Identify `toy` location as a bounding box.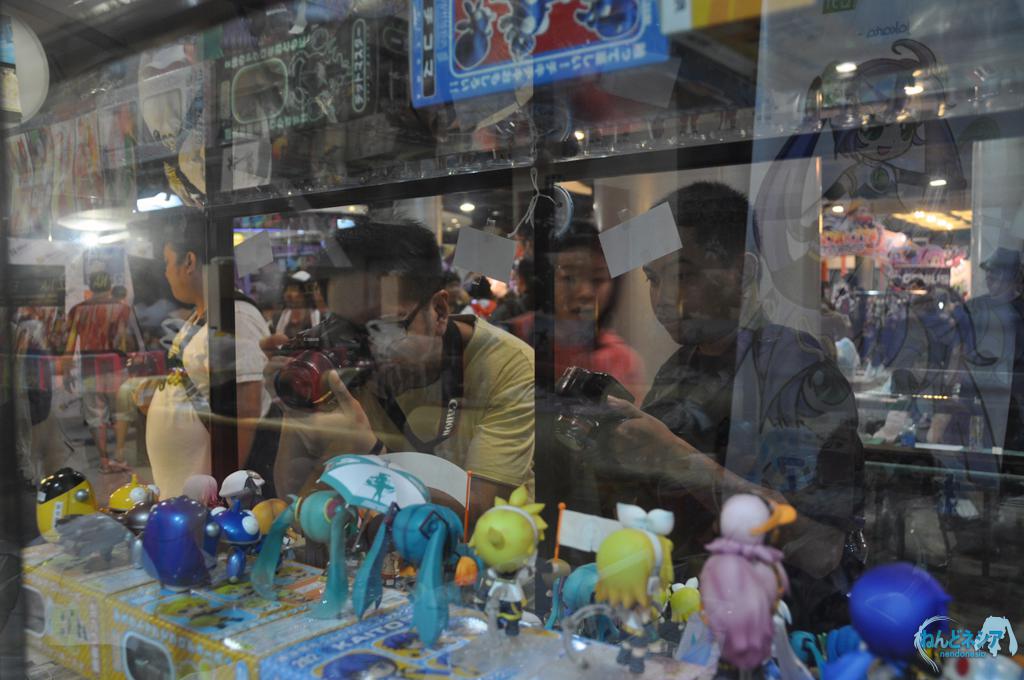
461, 482, 554, 655.
